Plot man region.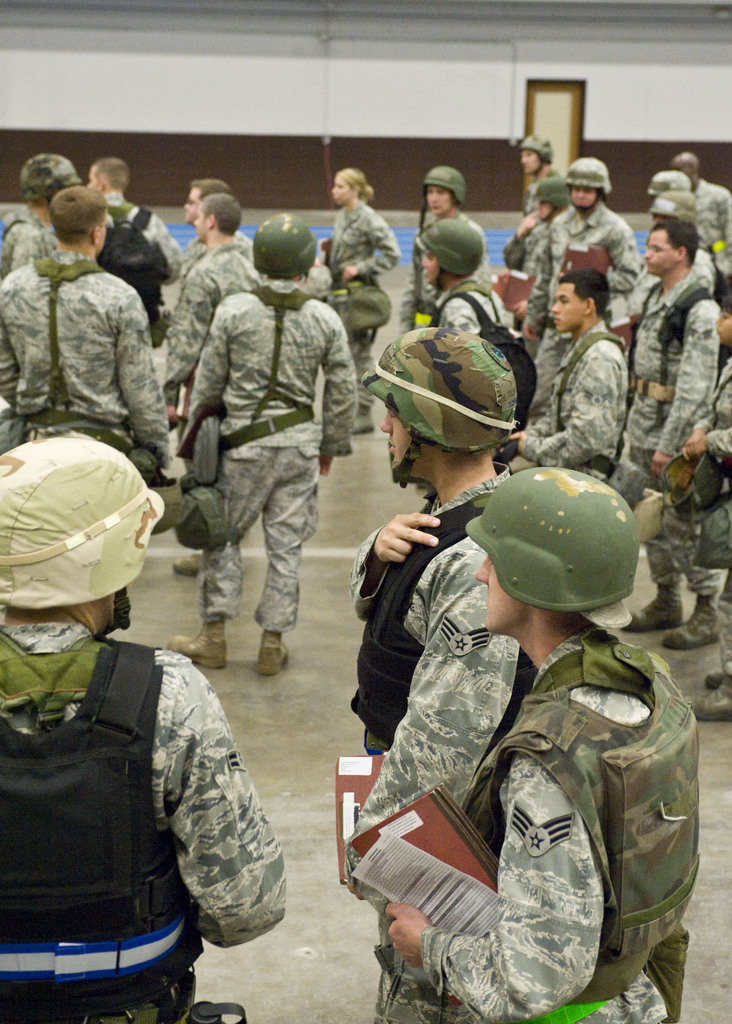
Plotted at bbox=[514, 136, 578, 244].
